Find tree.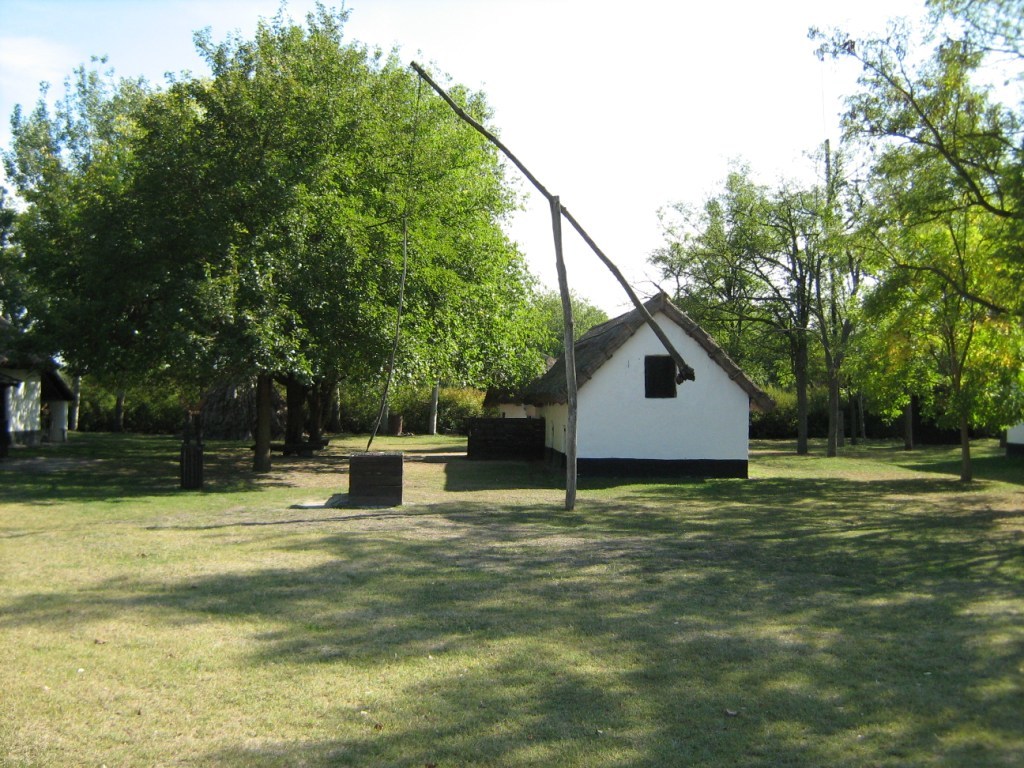
<bbox>905, 0, 1023, 63</bbox>.
